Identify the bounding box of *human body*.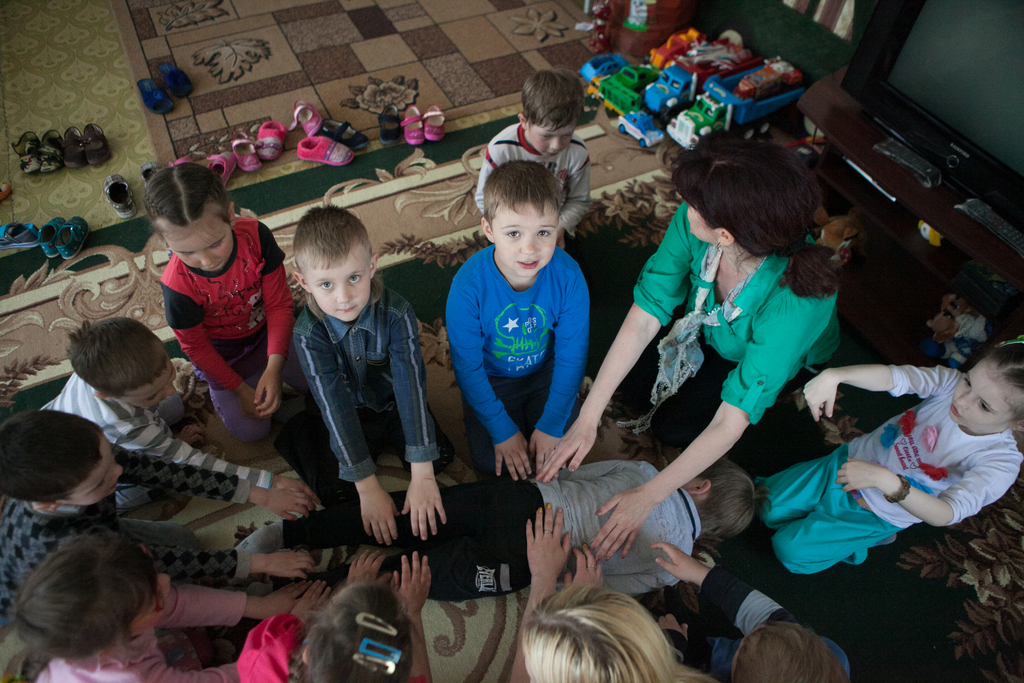
439/239/588/487.
